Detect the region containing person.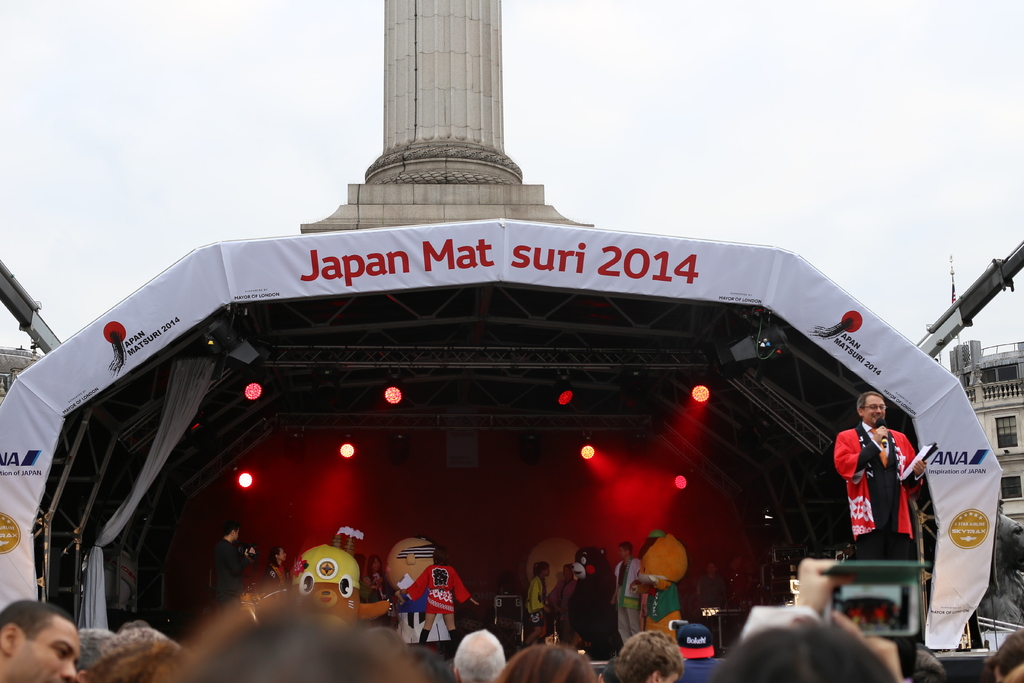
l=847, t=386, r=924, b=588.
